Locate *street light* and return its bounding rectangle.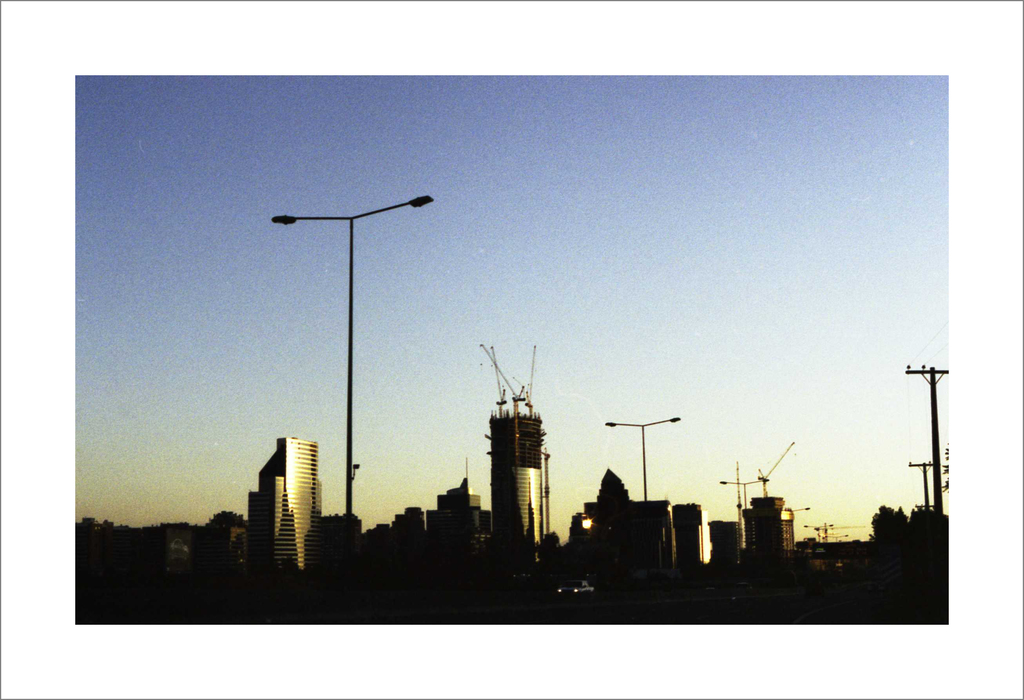
[x1=787, y1=504, x2=808, y2=516].
